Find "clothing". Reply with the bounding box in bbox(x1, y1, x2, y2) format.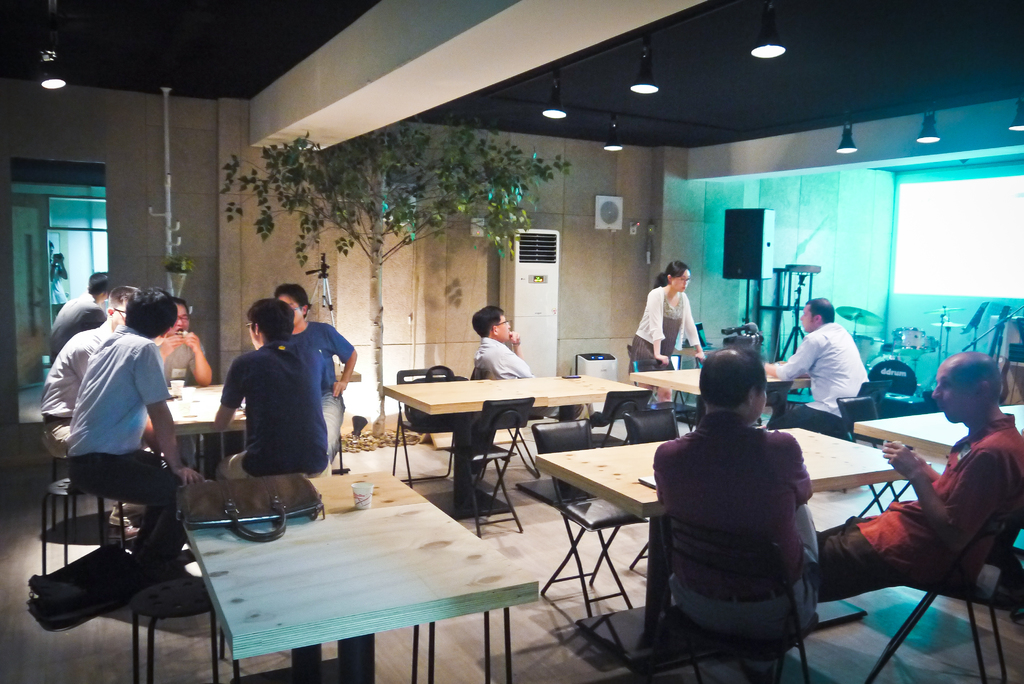
bbox(828, 409, 1023, 582).
